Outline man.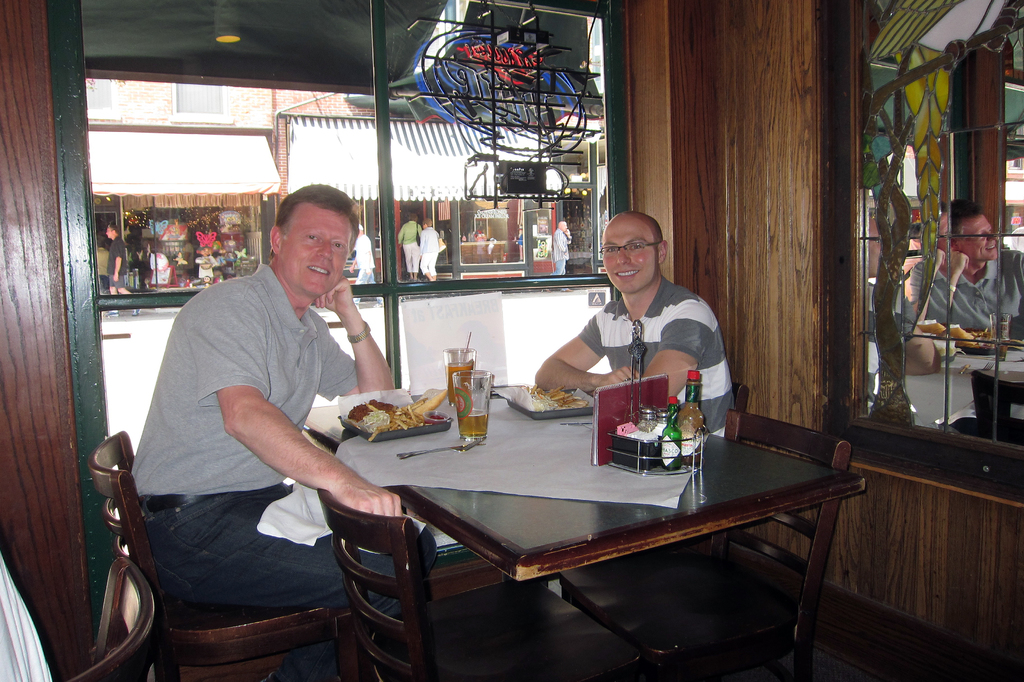
Outline: x1=345 y1=224 x2=376 y2=285.
